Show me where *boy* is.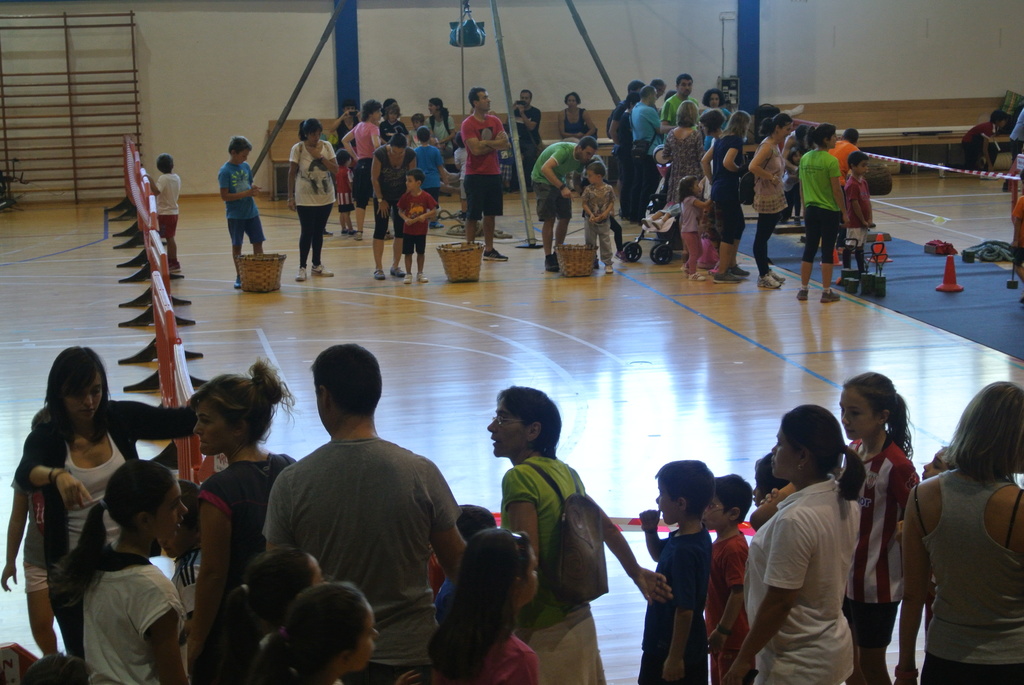
*boy* is at box(397, 168, 438, 285).
